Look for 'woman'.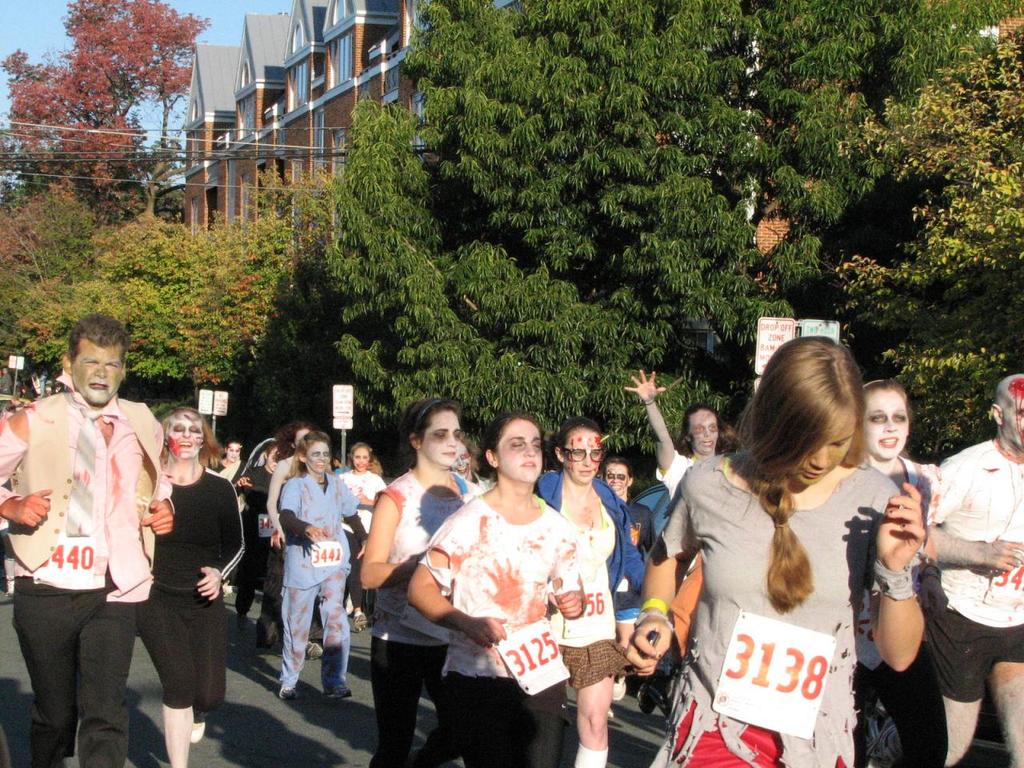
Found: 535 415 650 767.
